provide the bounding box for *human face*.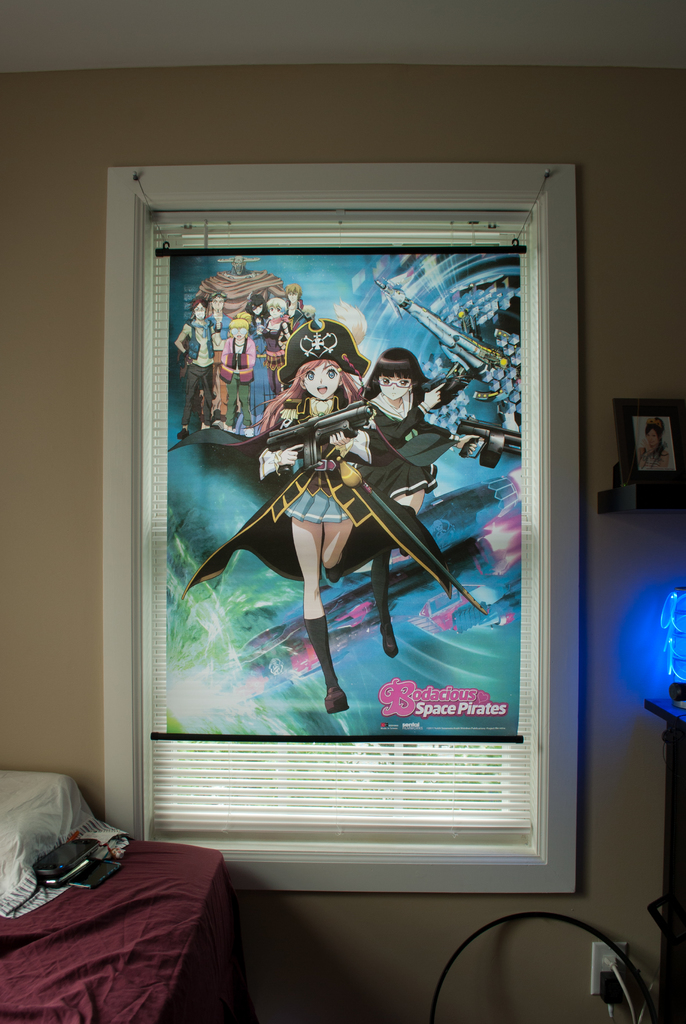
[left=377, top=370, right=422, bottom=402].
